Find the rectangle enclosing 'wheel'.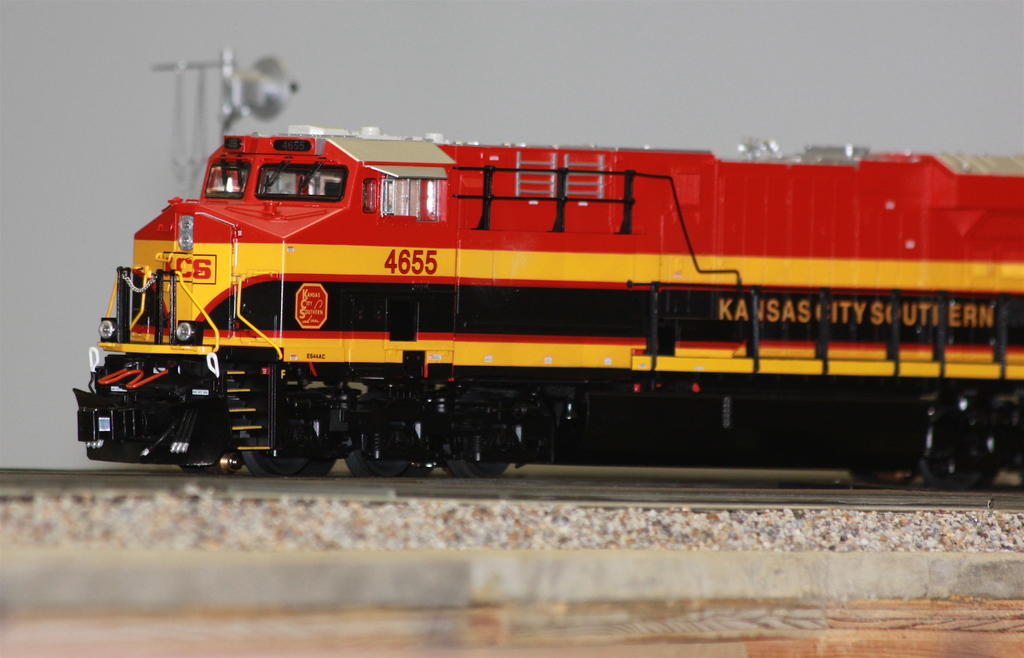
crop(242, 392, 326, 480).
